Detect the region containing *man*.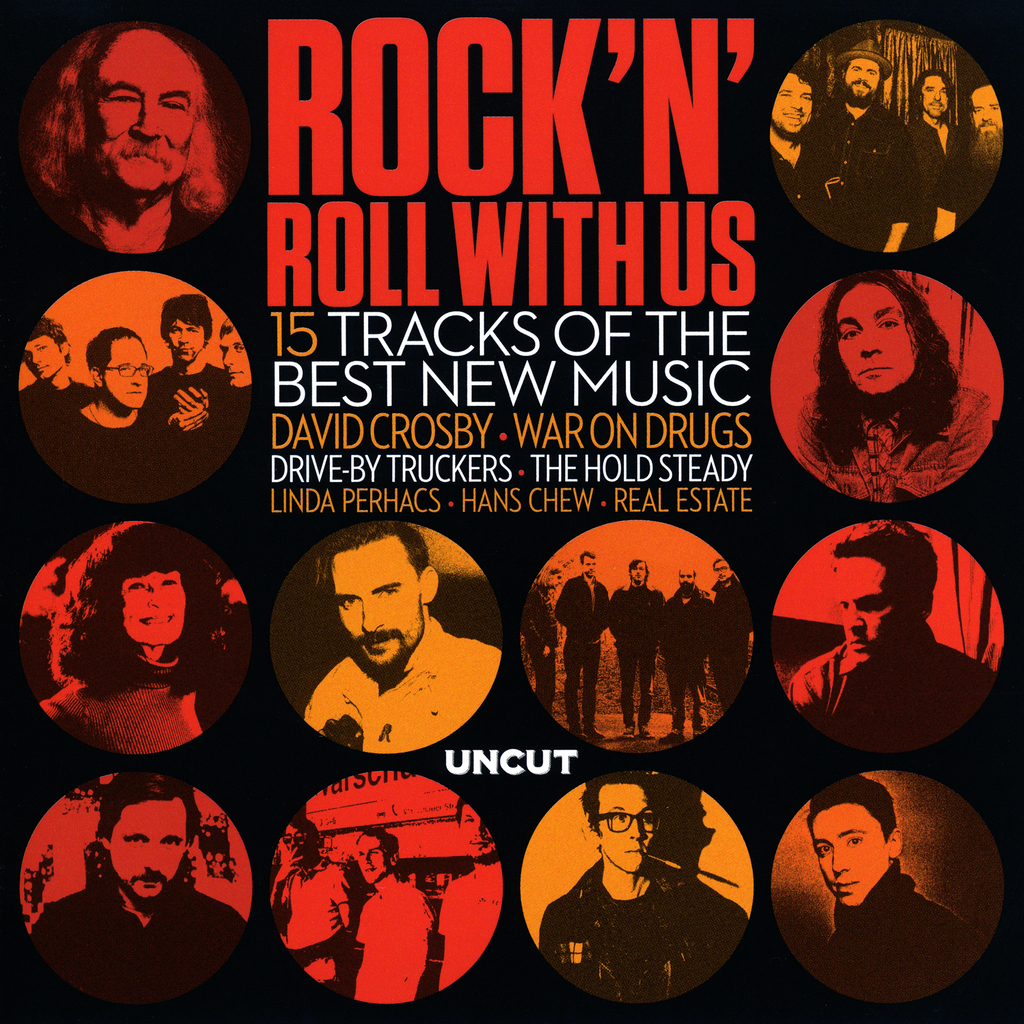
[left=438, top=795, right=509, bottom=991].
